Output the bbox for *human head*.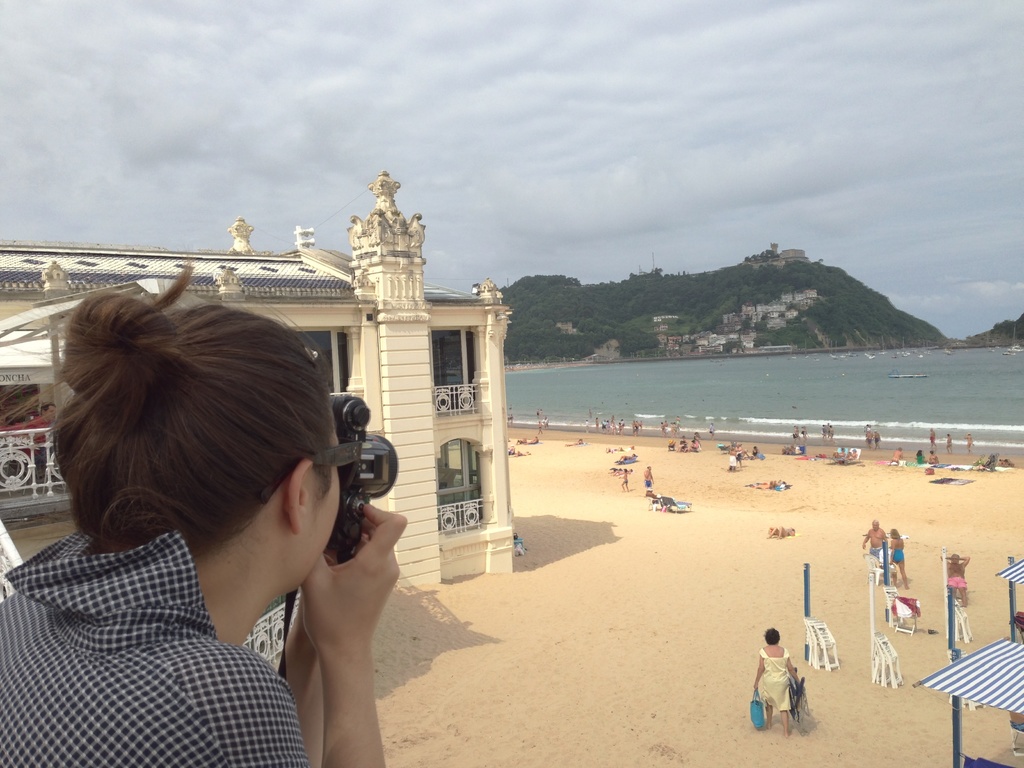
x1=948, y1=550, x2=961, y2=564.
